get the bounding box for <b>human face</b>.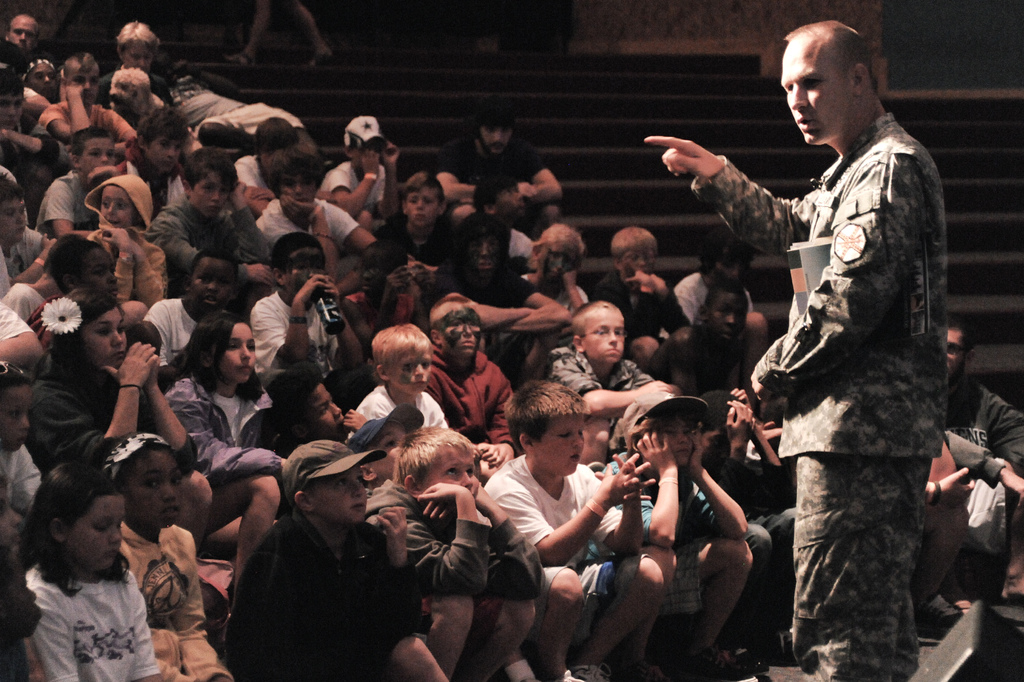
(708, 295, 746, 346).
